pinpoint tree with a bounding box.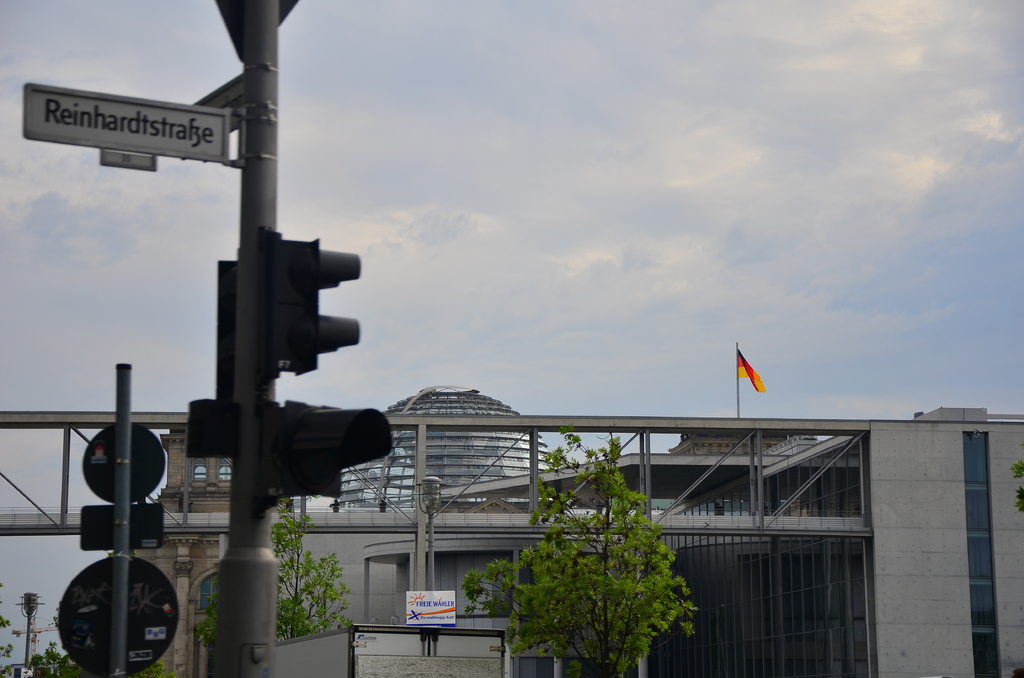
crop(24, 601, 177, 677).
